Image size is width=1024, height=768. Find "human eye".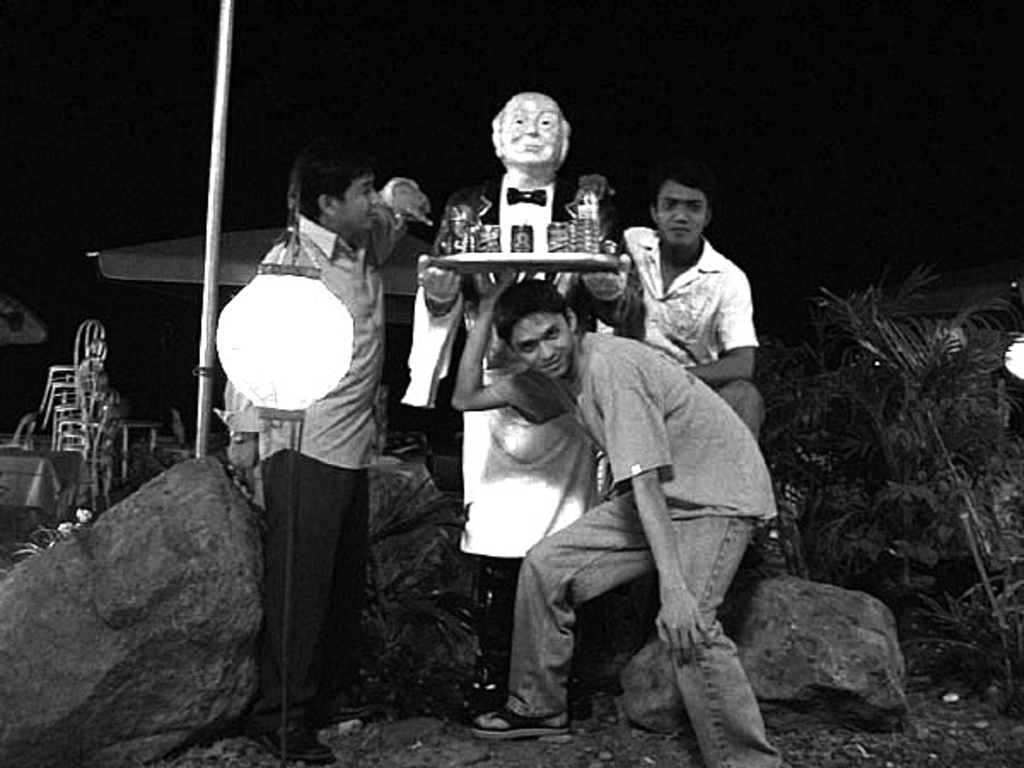
x1=689, y1=198, x2=708, y2=218.
